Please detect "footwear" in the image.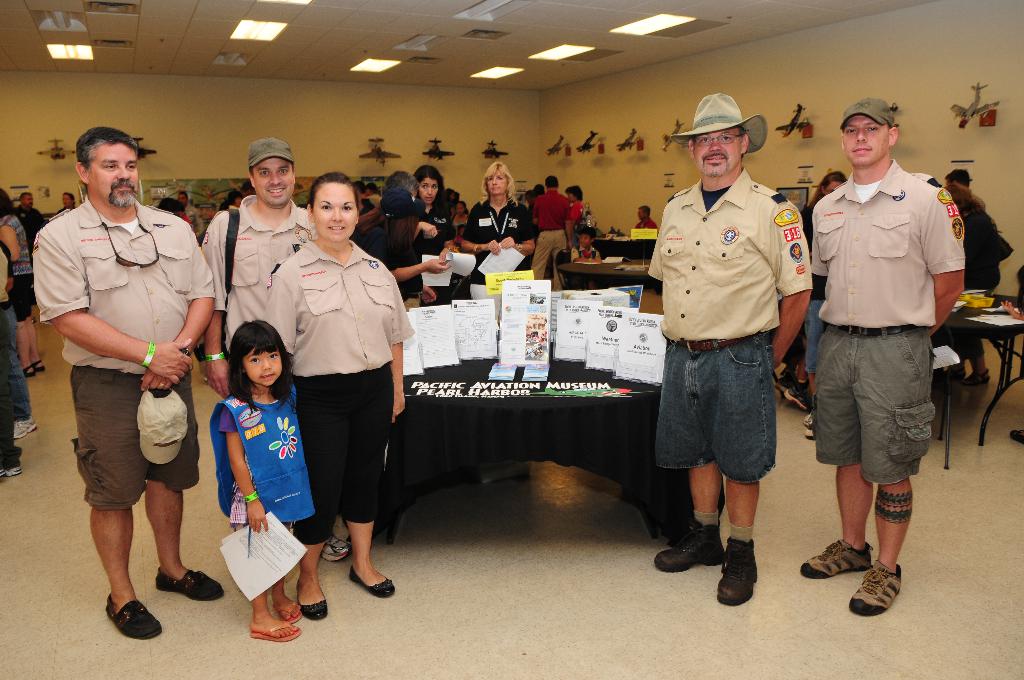
[x1=718, y1=537, x2=762, y2=597].
